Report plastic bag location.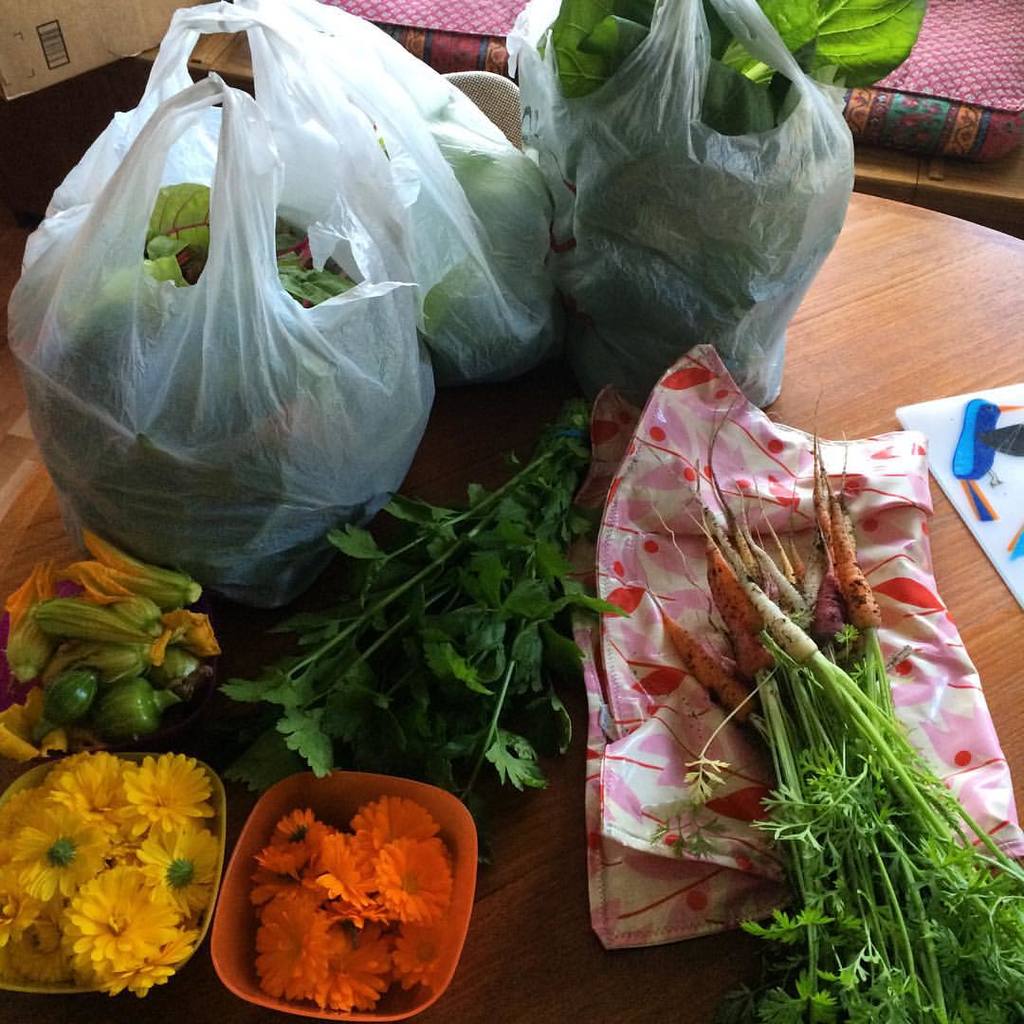
Report: crop(254, 0, 556, 384).
